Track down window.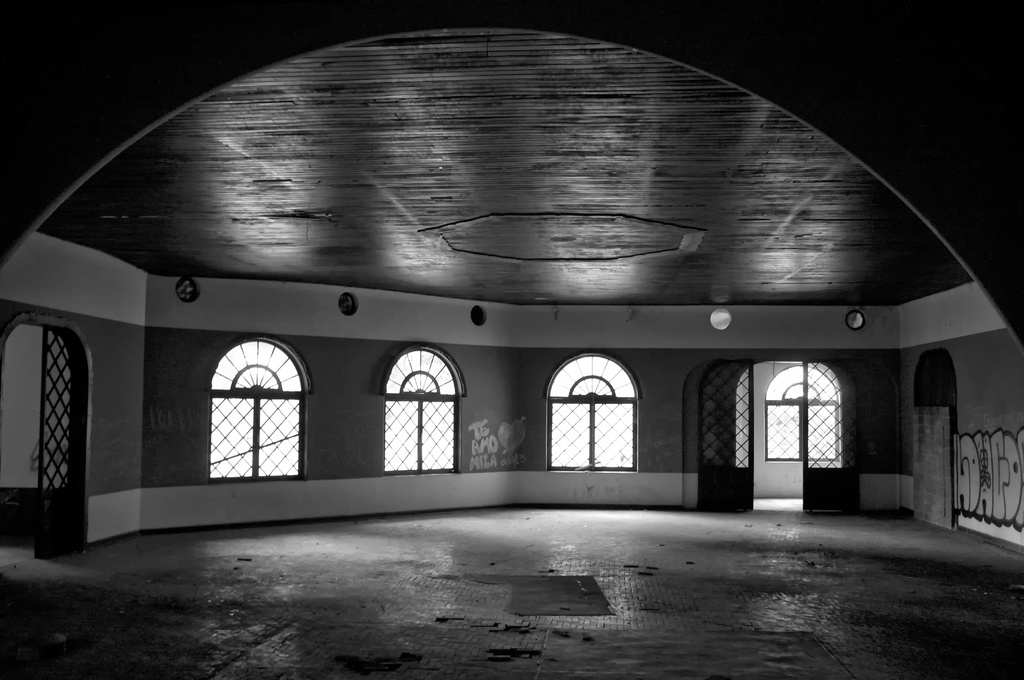
Tracked to box=[202, 321, 308, 478].
